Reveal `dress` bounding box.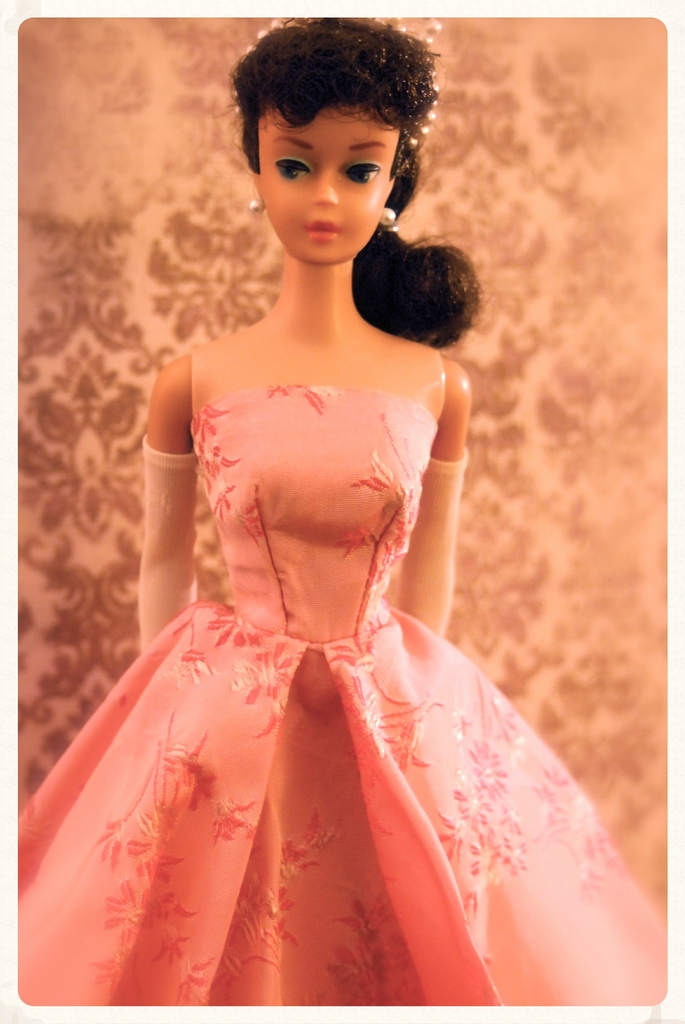
Revealed: [x1=15, y1=389, x2=667, y2=1003].
